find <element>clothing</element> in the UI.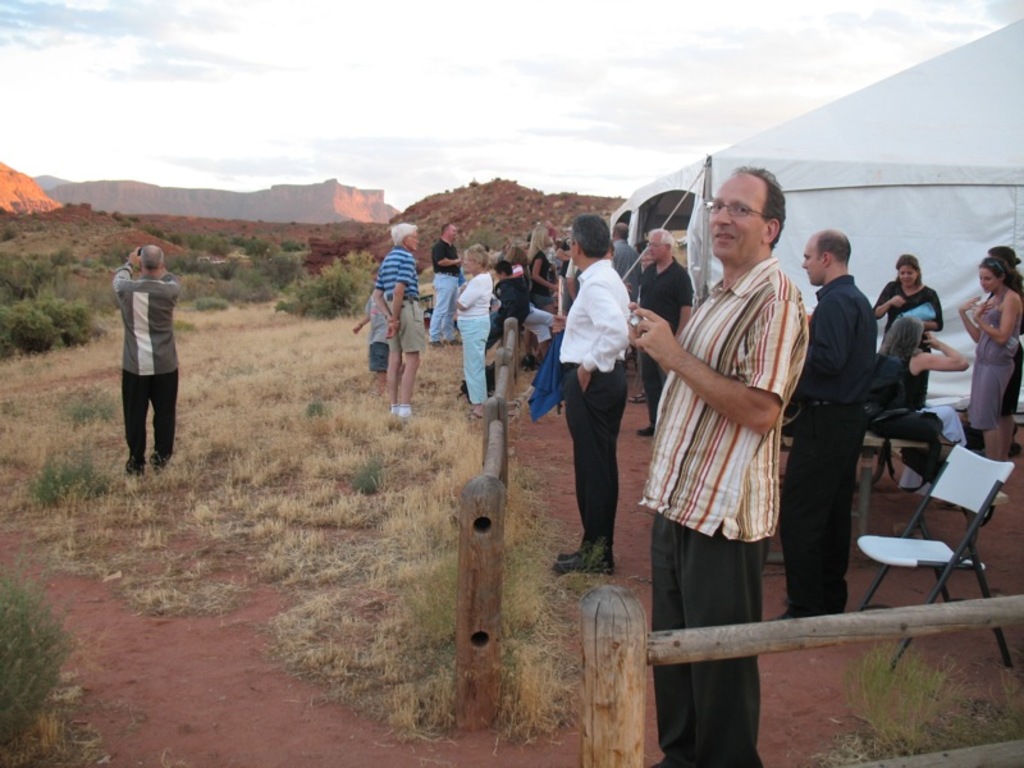
UI element at <region>963, 298, 1014, 438</region>.
